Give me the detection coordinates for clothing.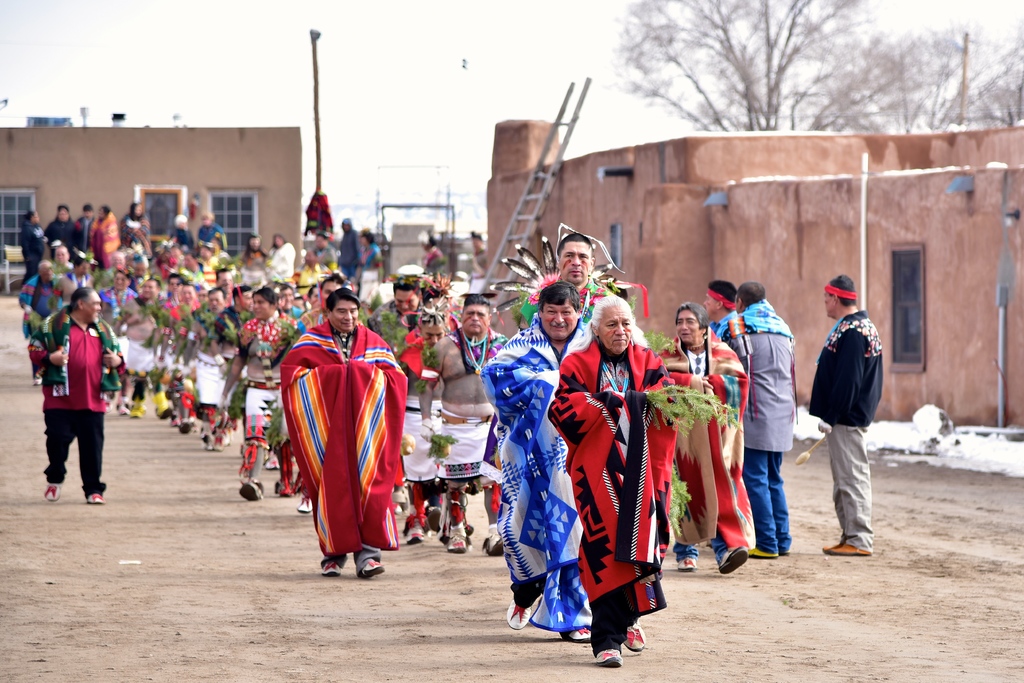
444, 409, 486, 477.
